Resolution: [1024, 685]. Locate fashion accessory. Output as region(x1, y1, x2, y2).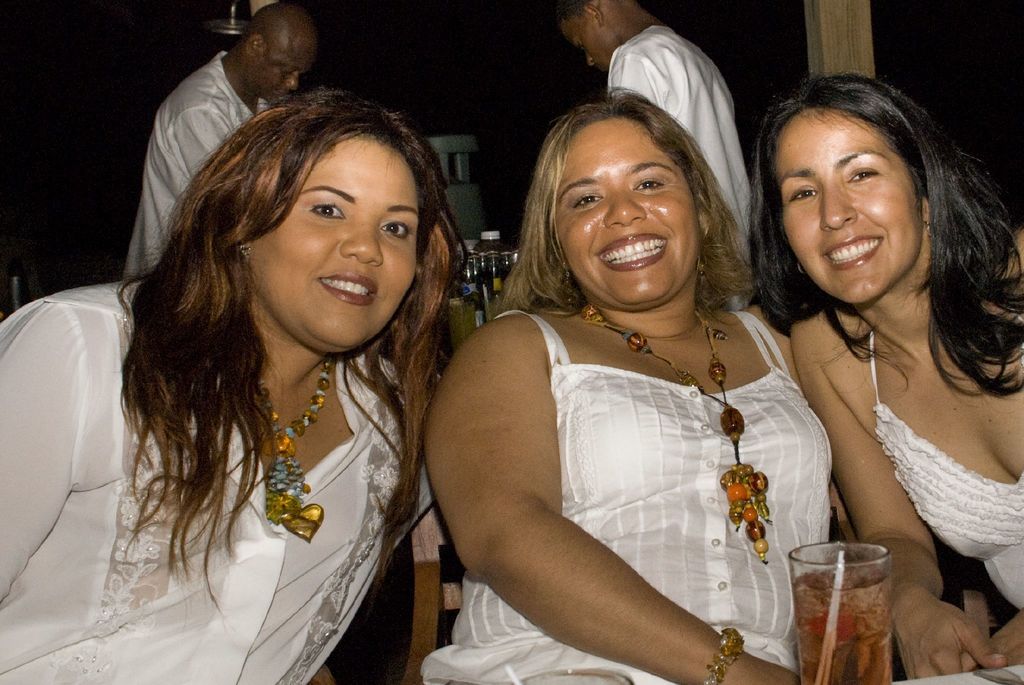
region(250, 358, 336, 545).
